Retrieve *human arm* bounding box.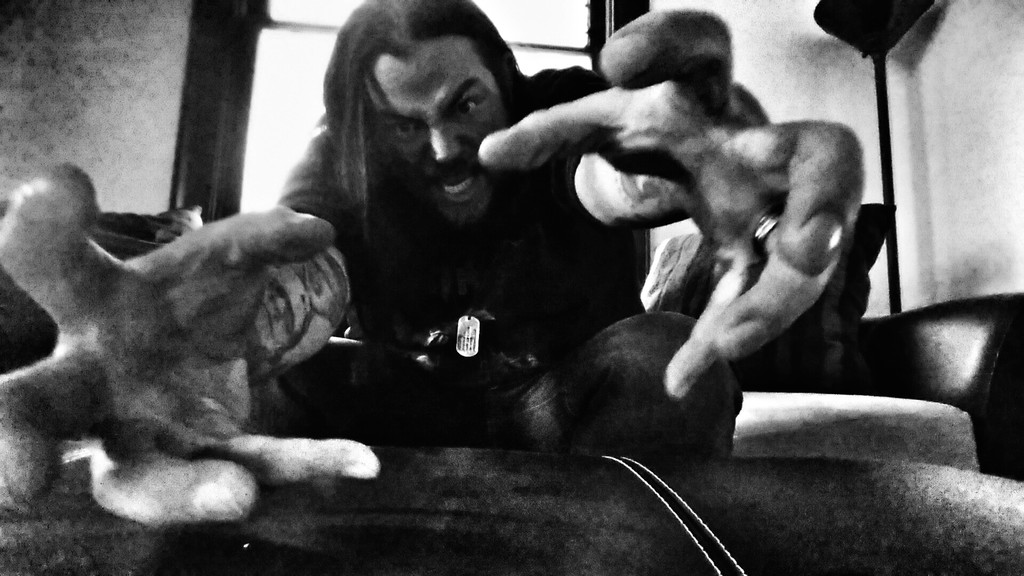
Bounding box: crop(474, 0, 882, 399).
